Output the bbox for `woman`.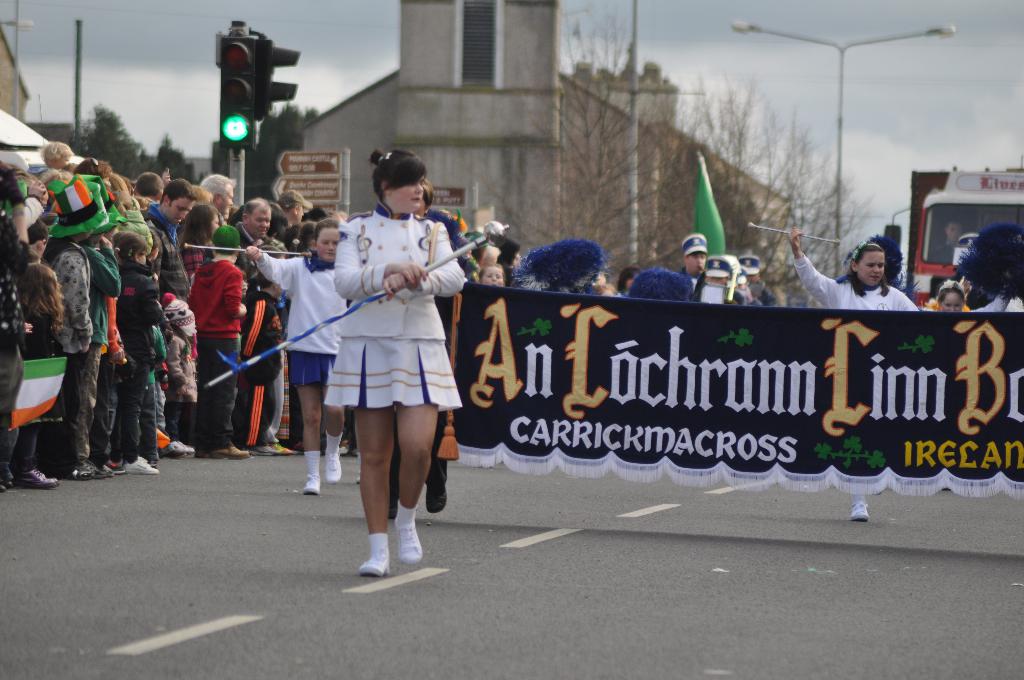
{"left": 244, "top": 215, "right": 353, "bottom": 512}.
